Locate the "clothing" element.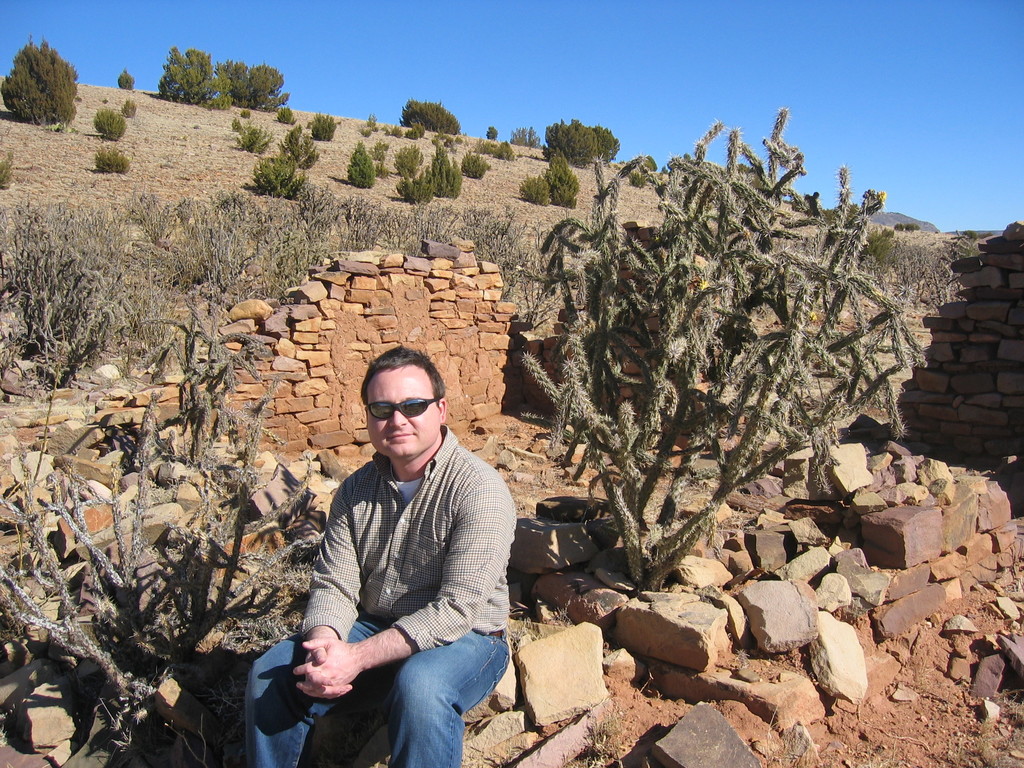
Element bbox: <box>279,401,513,708</box>.
